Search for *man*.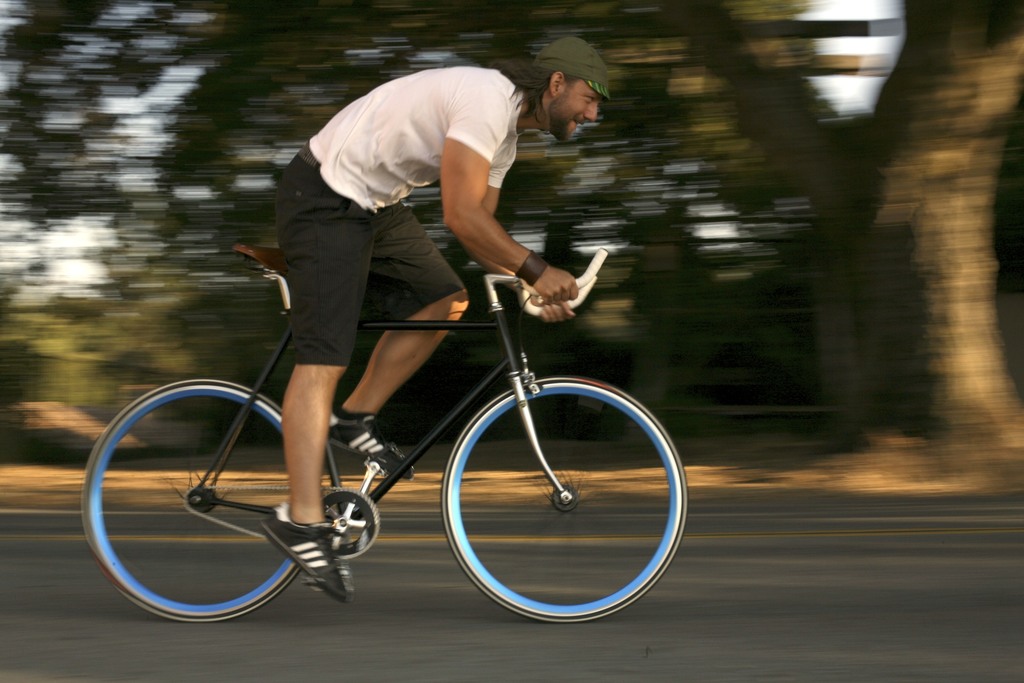
Found at bbox=(257, 36, 611, 607).
